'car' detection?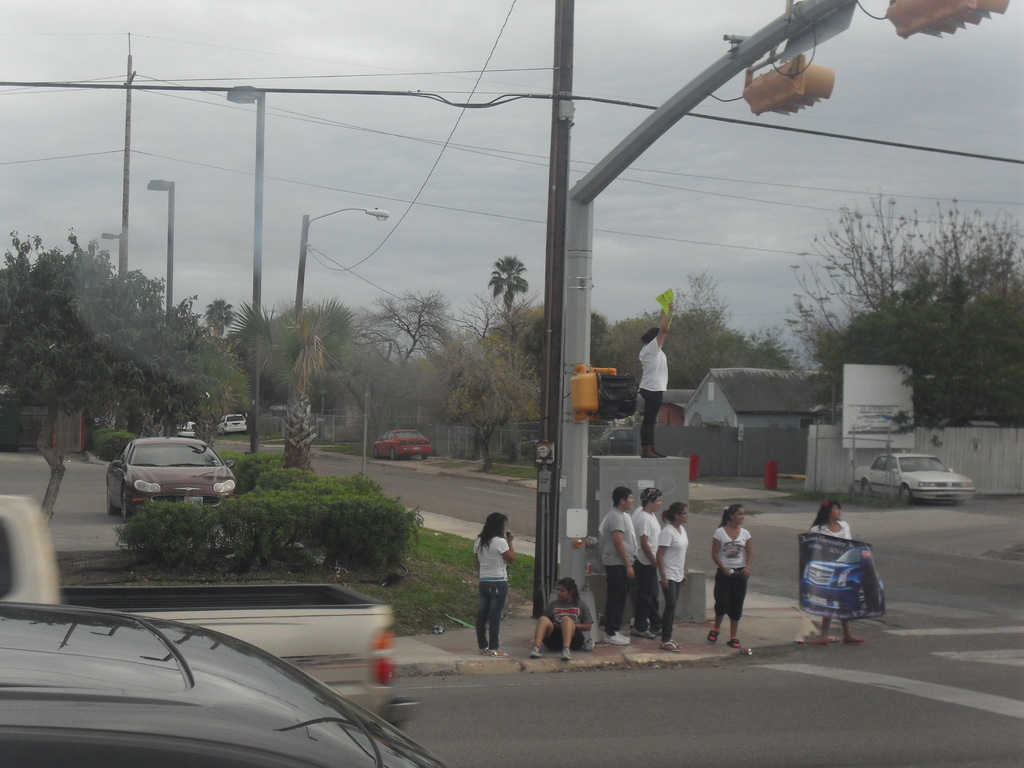
{"left": 105, "top": 430, "right": 236, "bottom": 509}
